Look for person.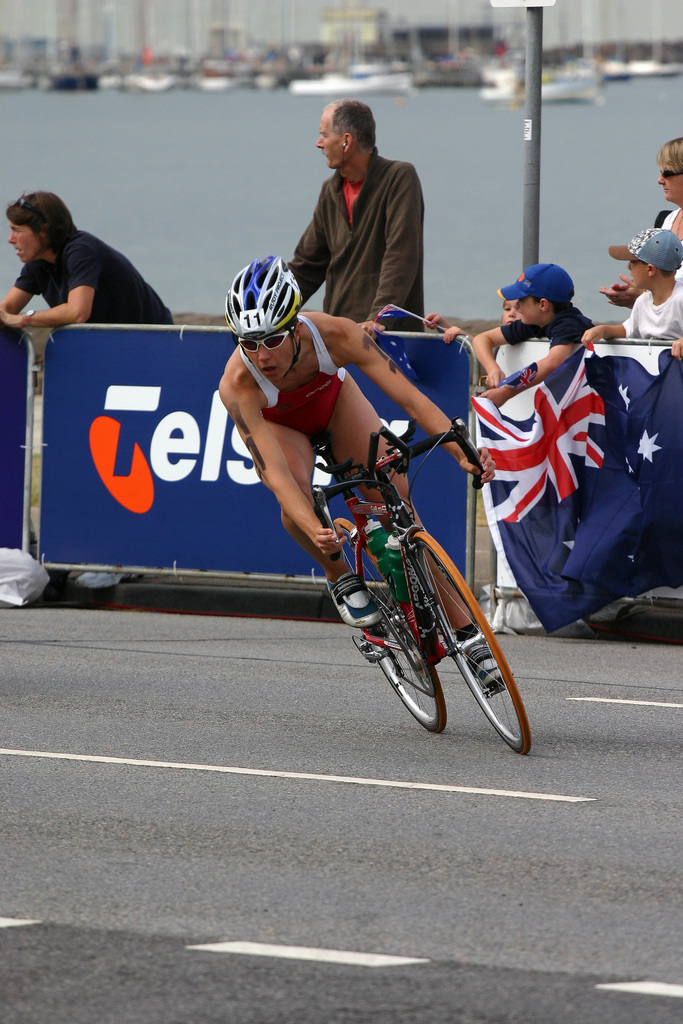
Found: (left=470, top=259, right=599, bottom=410).
